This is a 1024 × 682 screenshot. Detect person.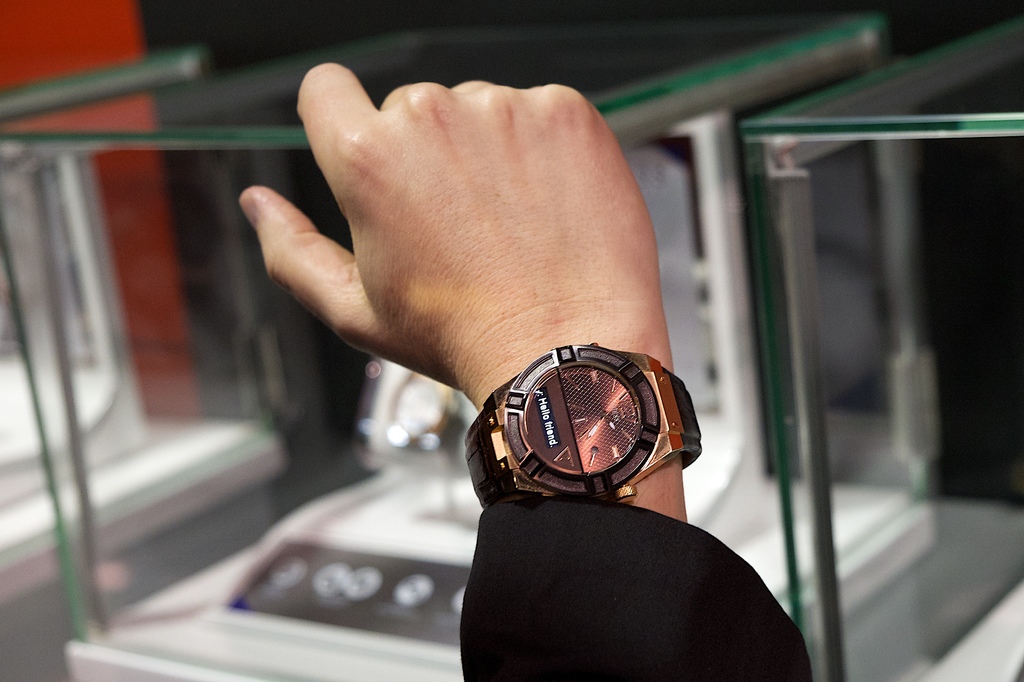
<region>228, 56, 815, 681</region>.
